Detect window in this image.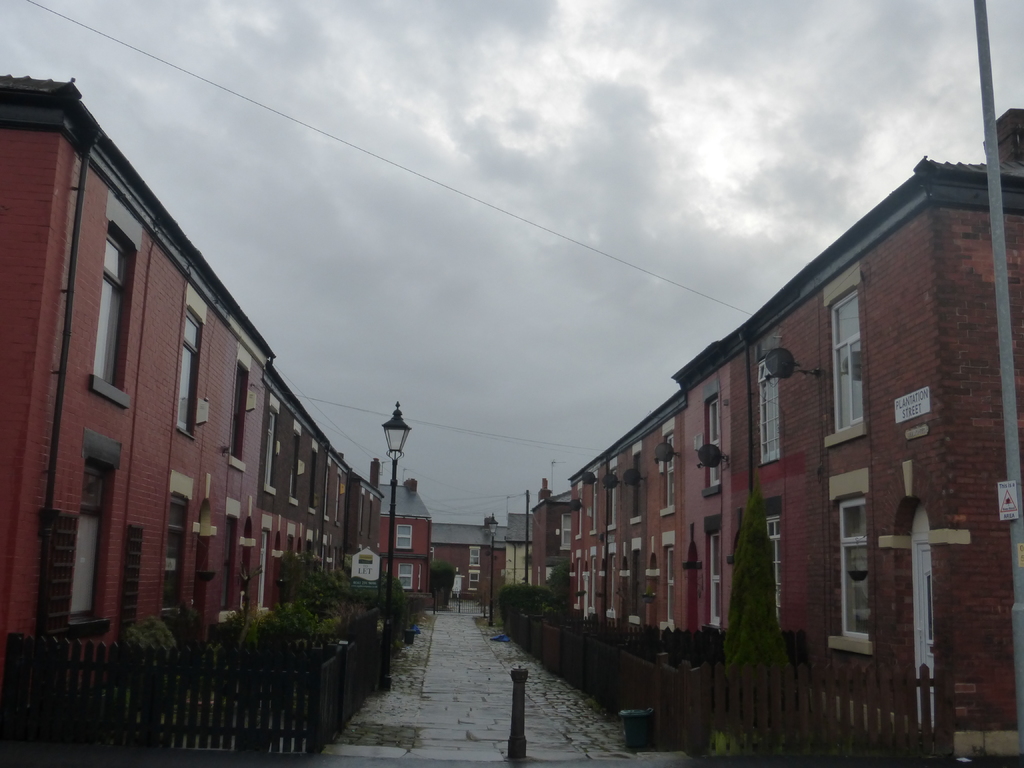
Detection: <region>85, 221, 135, 412</region>.
